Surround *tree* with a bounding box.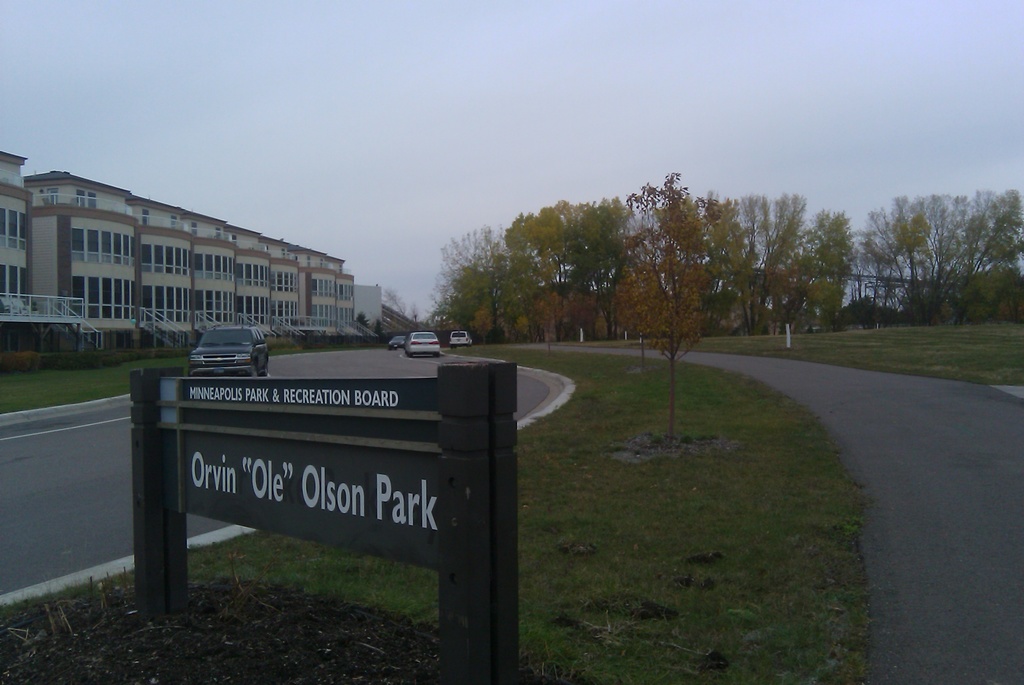
box(859, 184, 1023, 332).
